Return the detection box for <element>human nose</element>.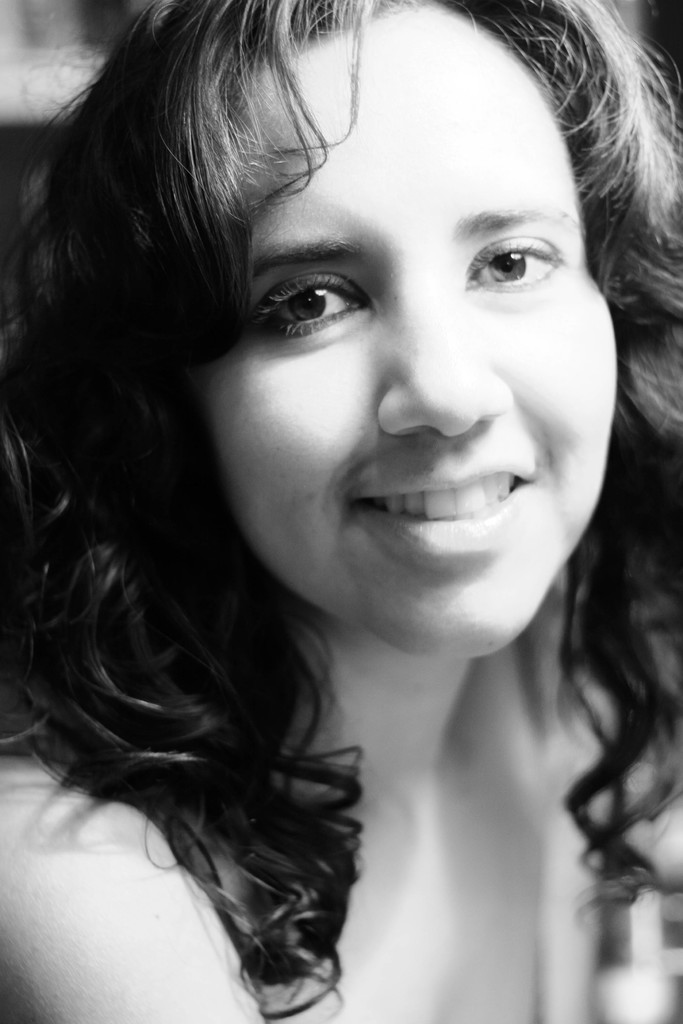
382,284,513,433.
